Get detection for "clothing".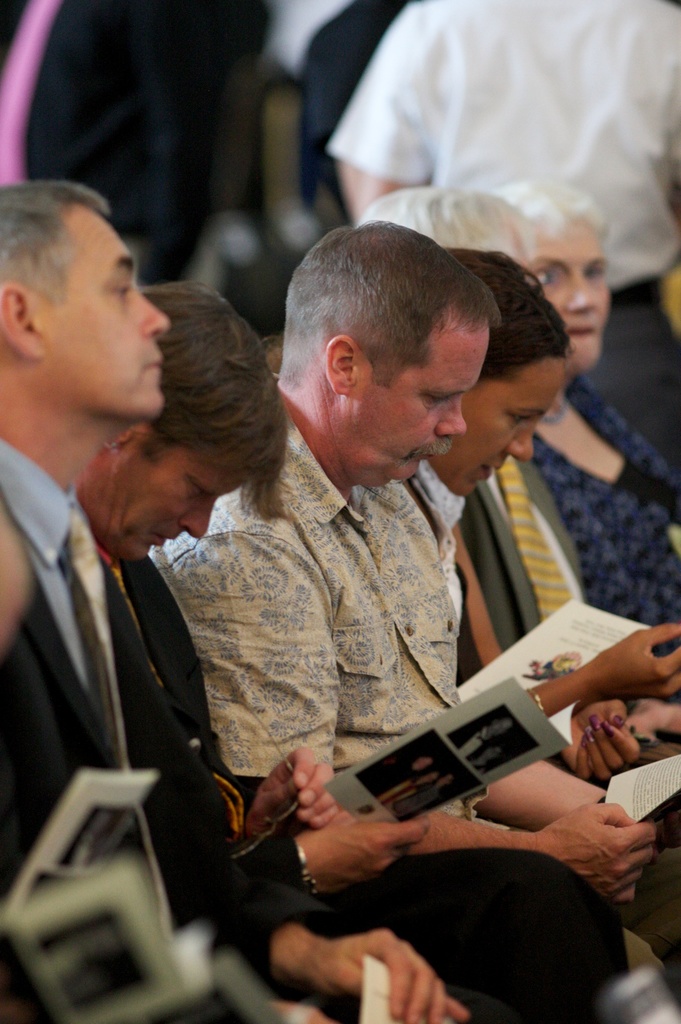
Detection: region(154, 435, 456, 803).
